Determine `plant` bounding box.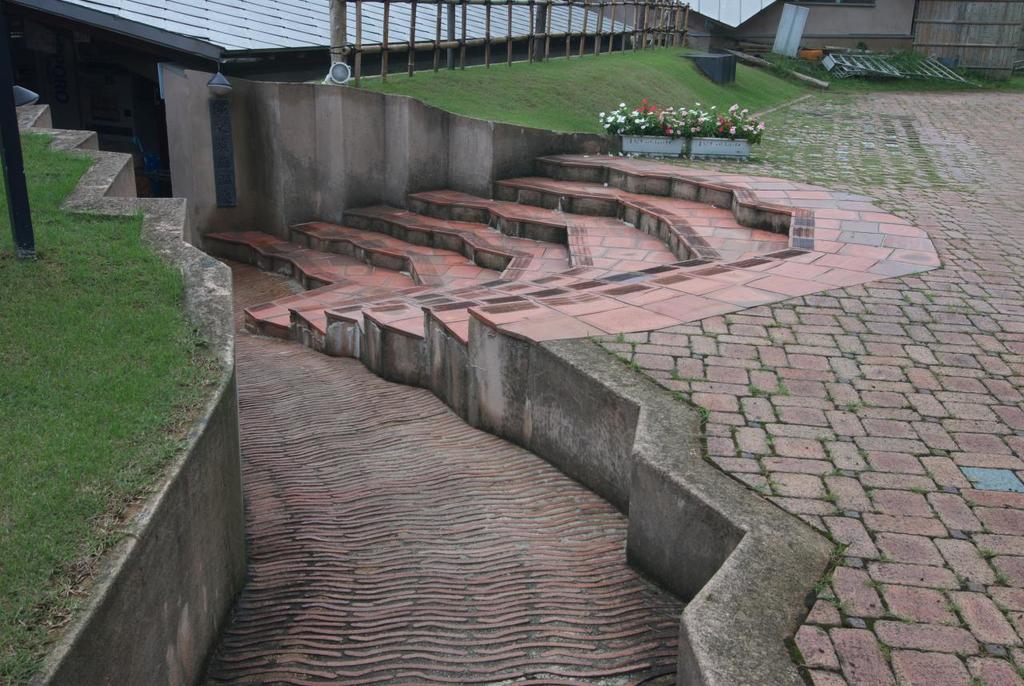
Determined: 975/544/998/568.
